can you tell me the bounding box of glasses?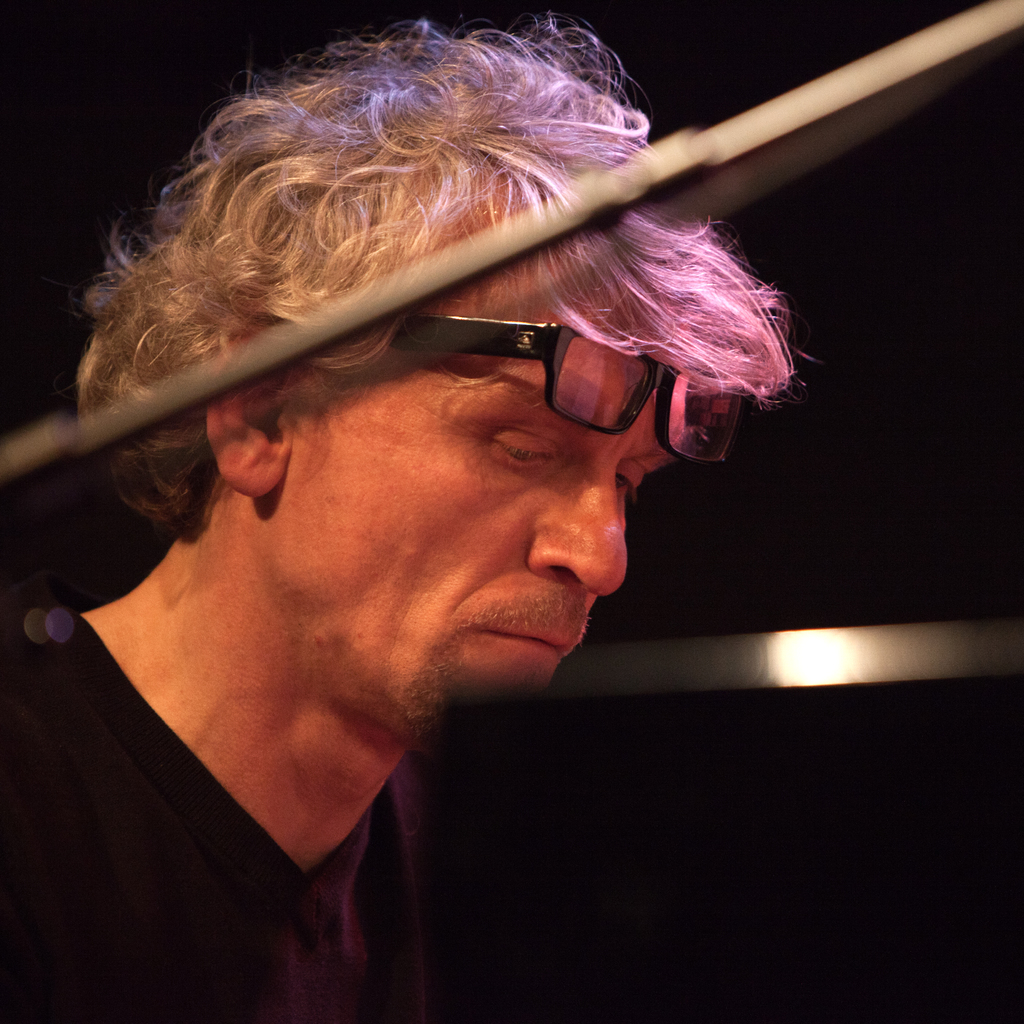
left=387, top=314, right=742, bottom=463.
